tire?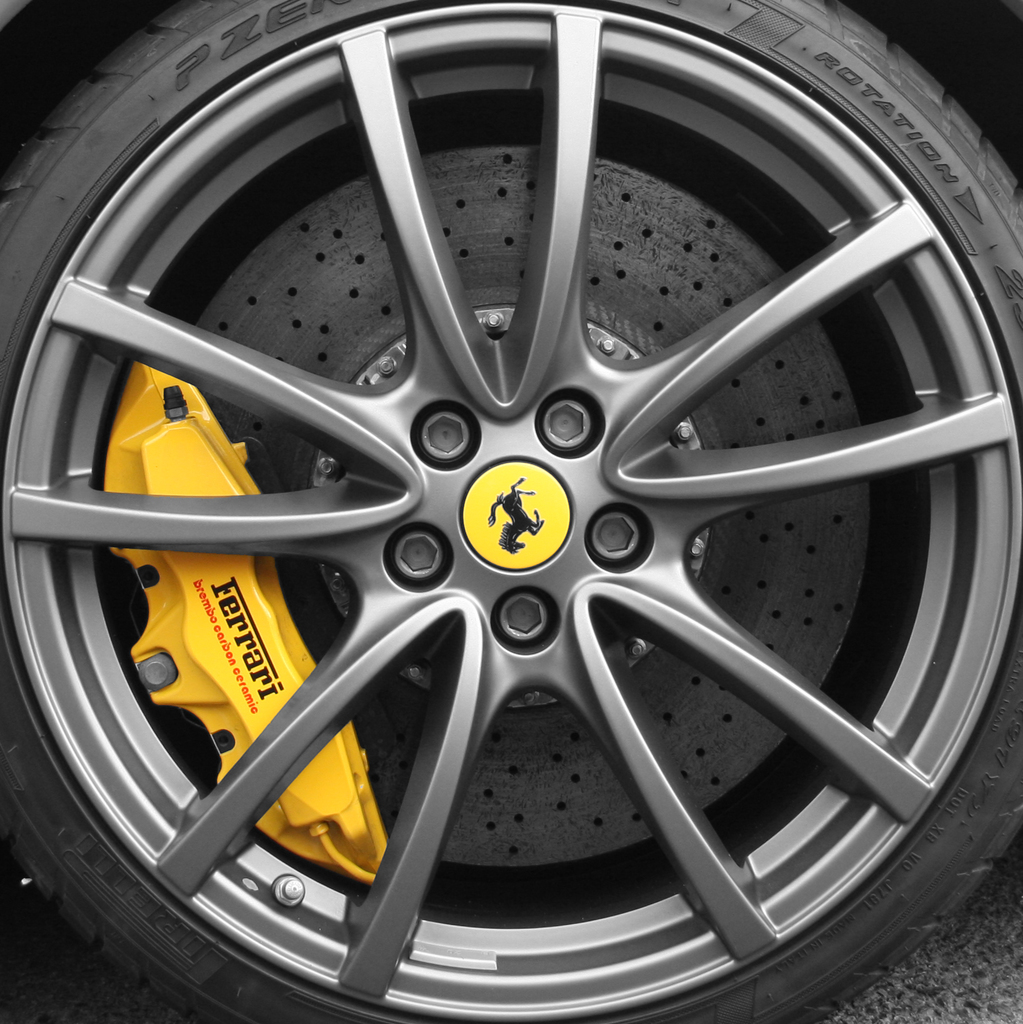
[x1=0, y1=0, x2=1022, y2=1023]
